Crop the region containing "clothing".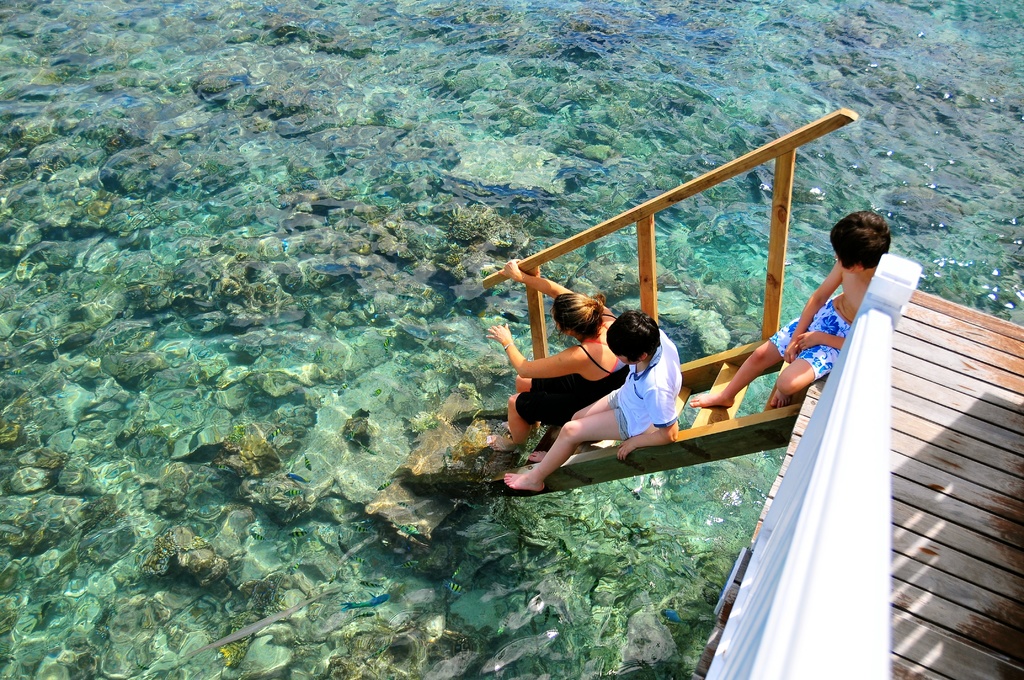
Crop region: bbox=(617, 332, 687, 437).
